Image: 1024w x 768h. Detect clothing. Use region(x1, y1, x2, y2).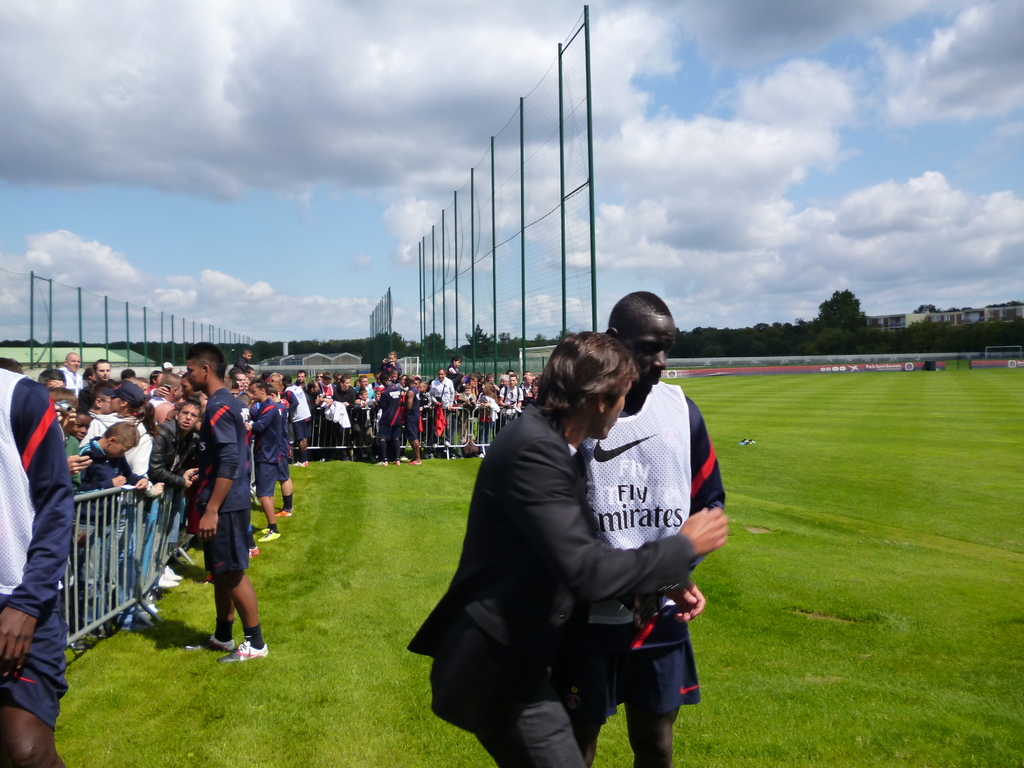
region(283, 492, 292, 510).
